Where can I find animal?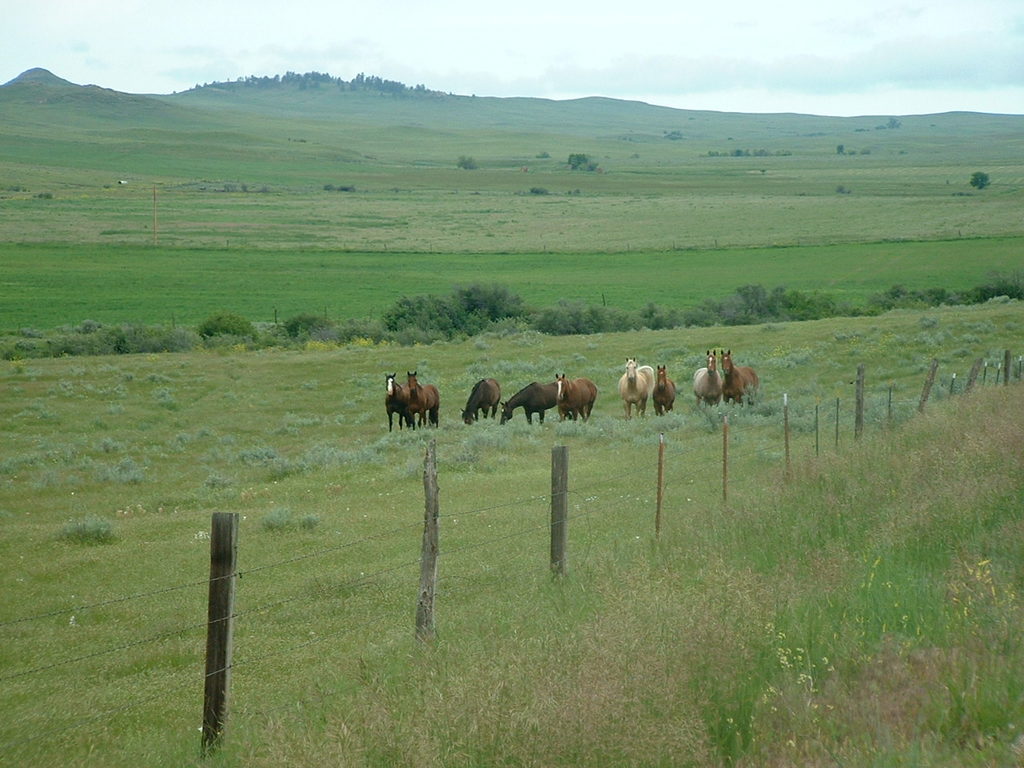
You can find it at (x1=462, y1=375, x2=499, y2=425).
